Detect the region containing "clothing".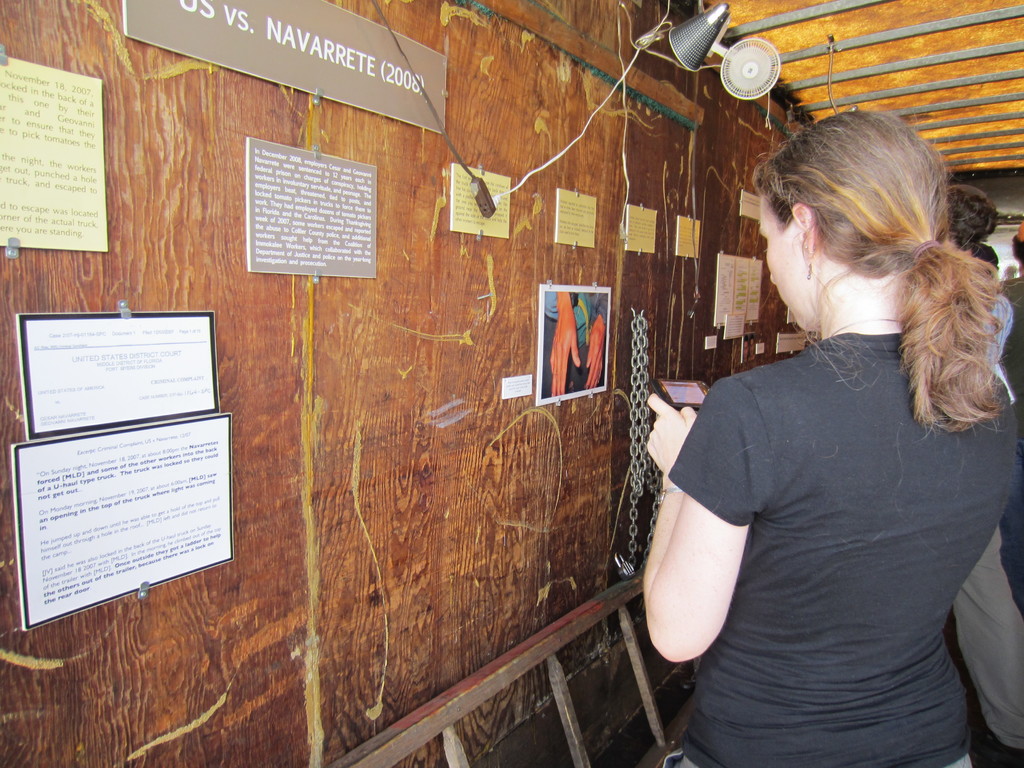
(x1=652, y1=193, x2=1019, y2=741).
